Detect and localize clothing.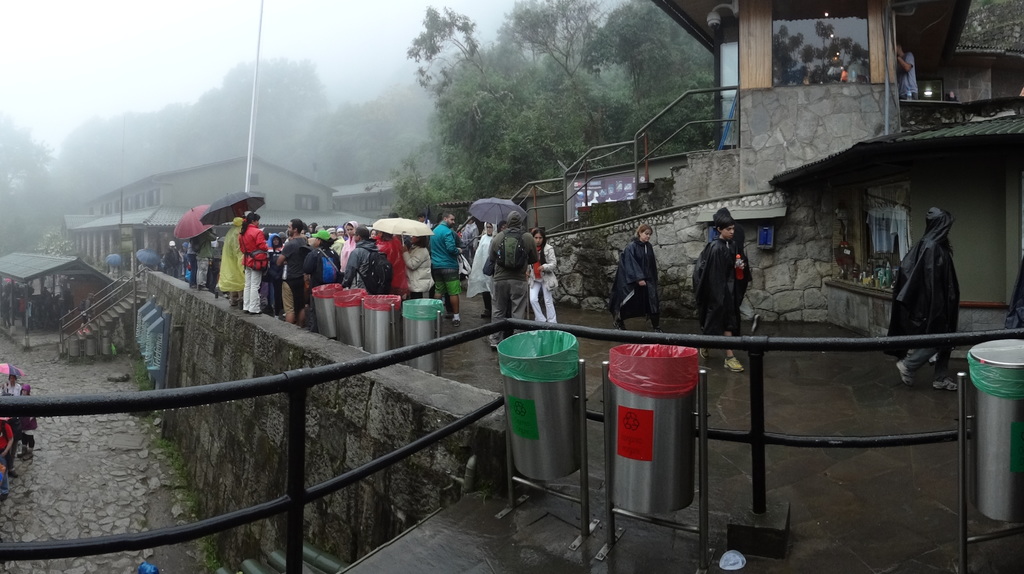
Localized at select_region(342, 241, 381, 296).
